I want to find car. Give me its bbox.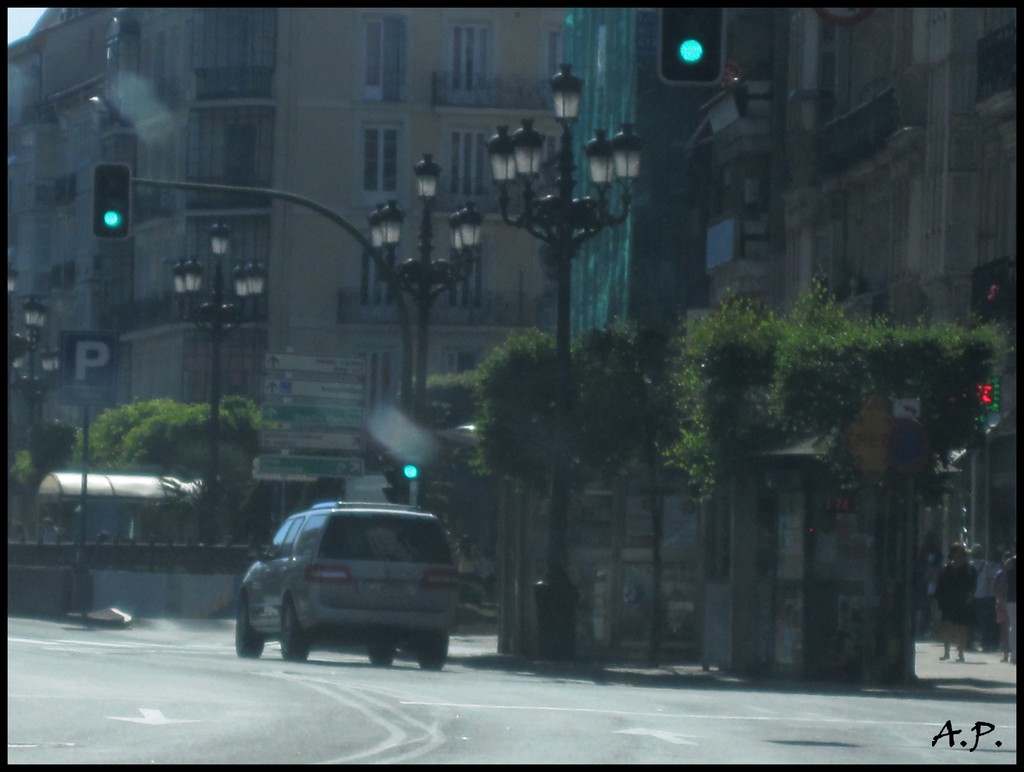
bbox(237, 499, 456, 664).
